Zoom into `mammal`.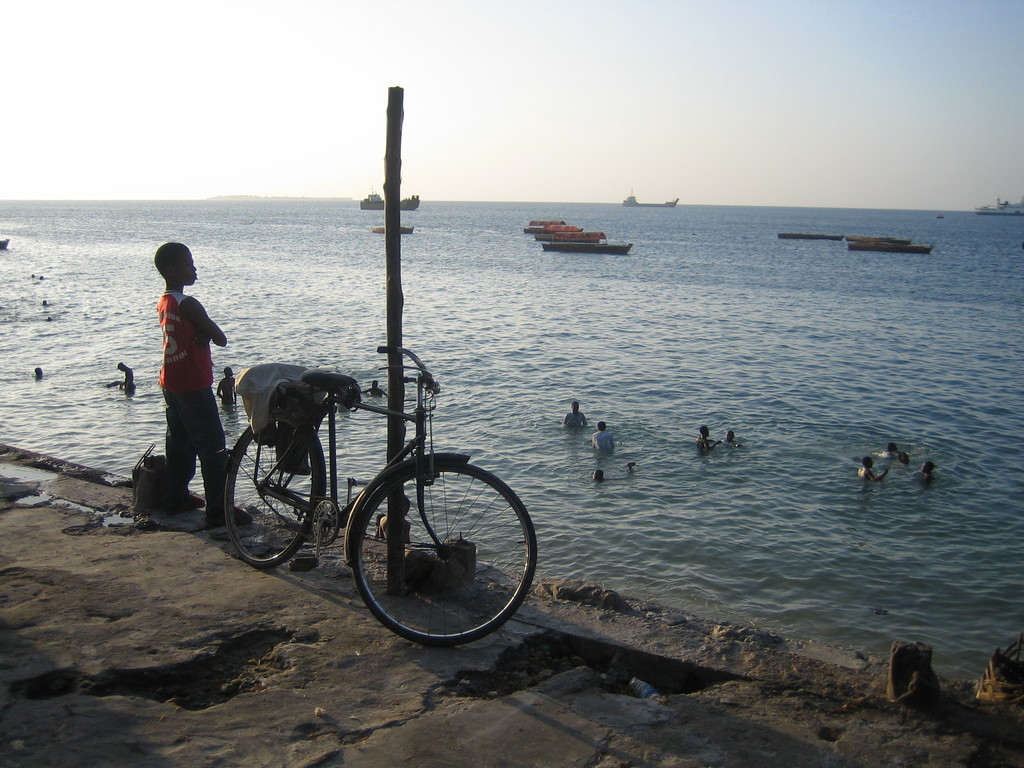
Zoom target: <bbox>593, 419, 618, 454</bbox>.
